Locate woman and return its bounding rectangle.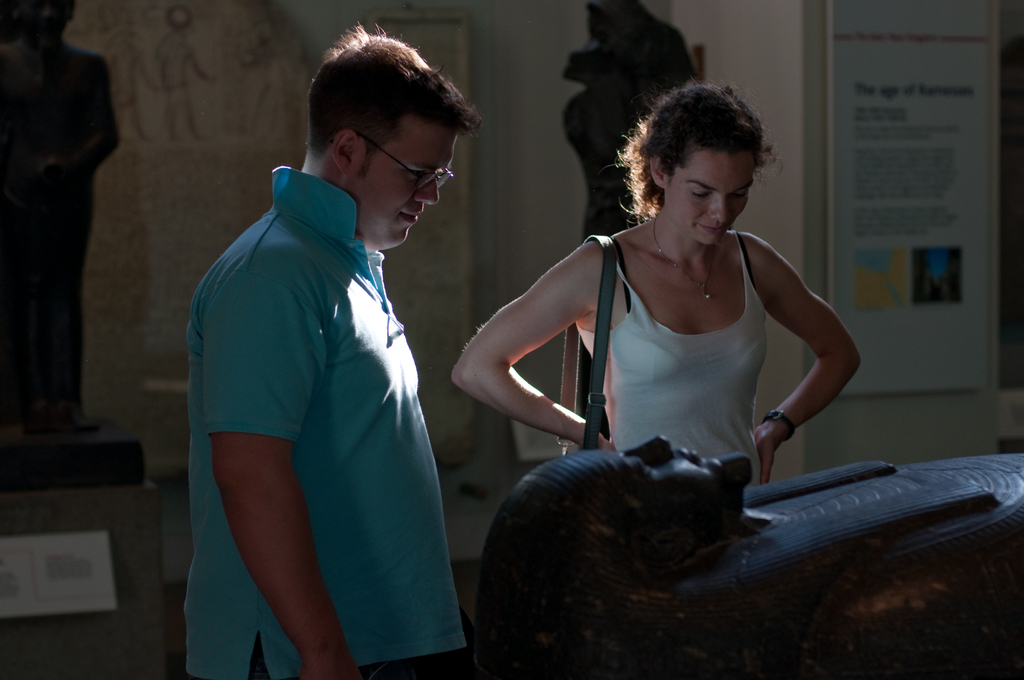
(left=482, top=101, right=875, bottom=569).
